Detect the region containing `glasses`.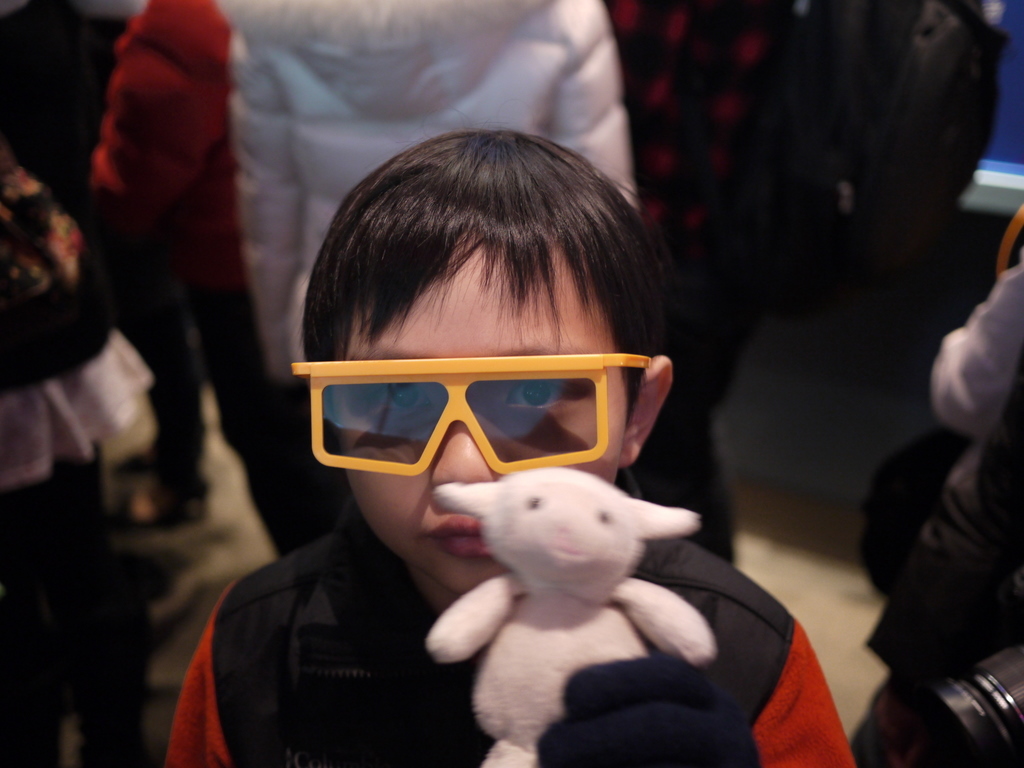
detection(289, 354, 654, 480).
